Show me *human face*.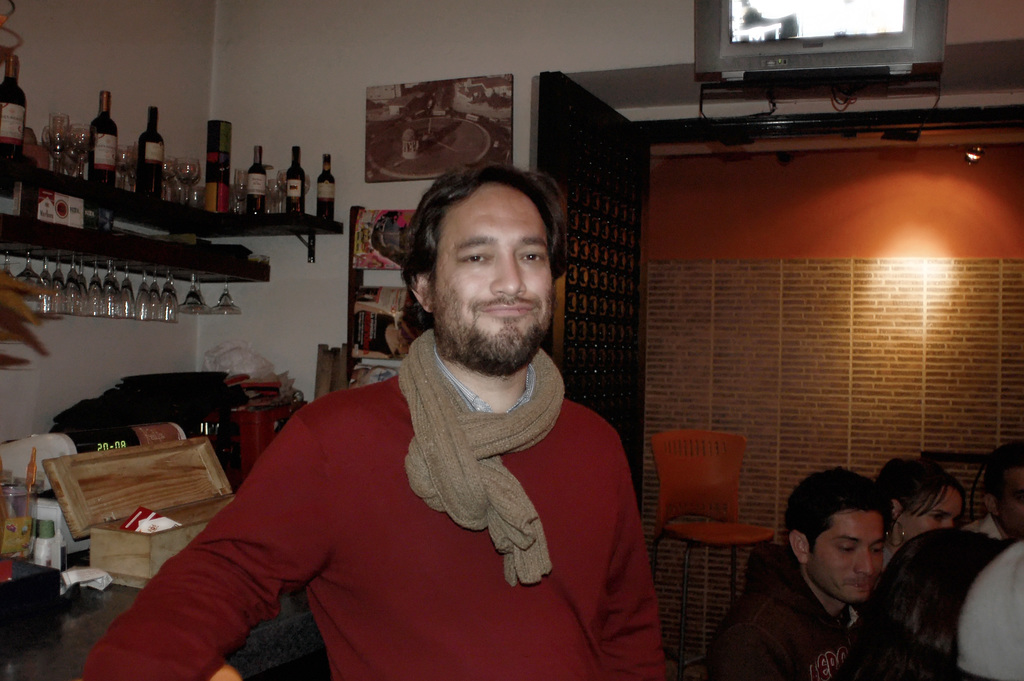
*human face* is here: {"x1": 434, "y1": 188, "x2": 548, "y2": 358}.
